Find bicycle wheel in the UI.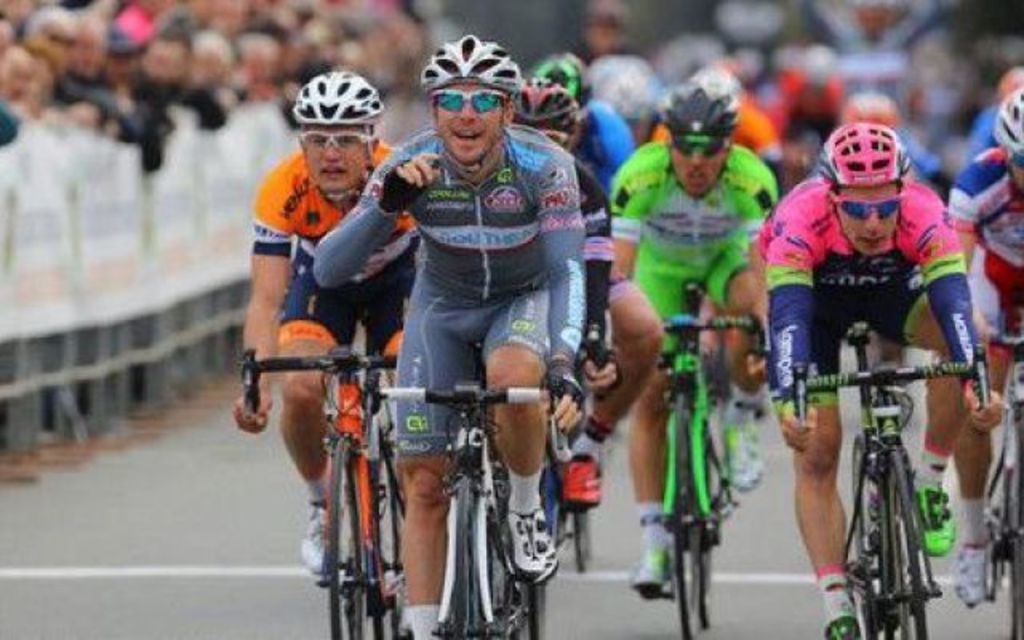
UI element at left=323, top=437, right=360, bottom=638.
